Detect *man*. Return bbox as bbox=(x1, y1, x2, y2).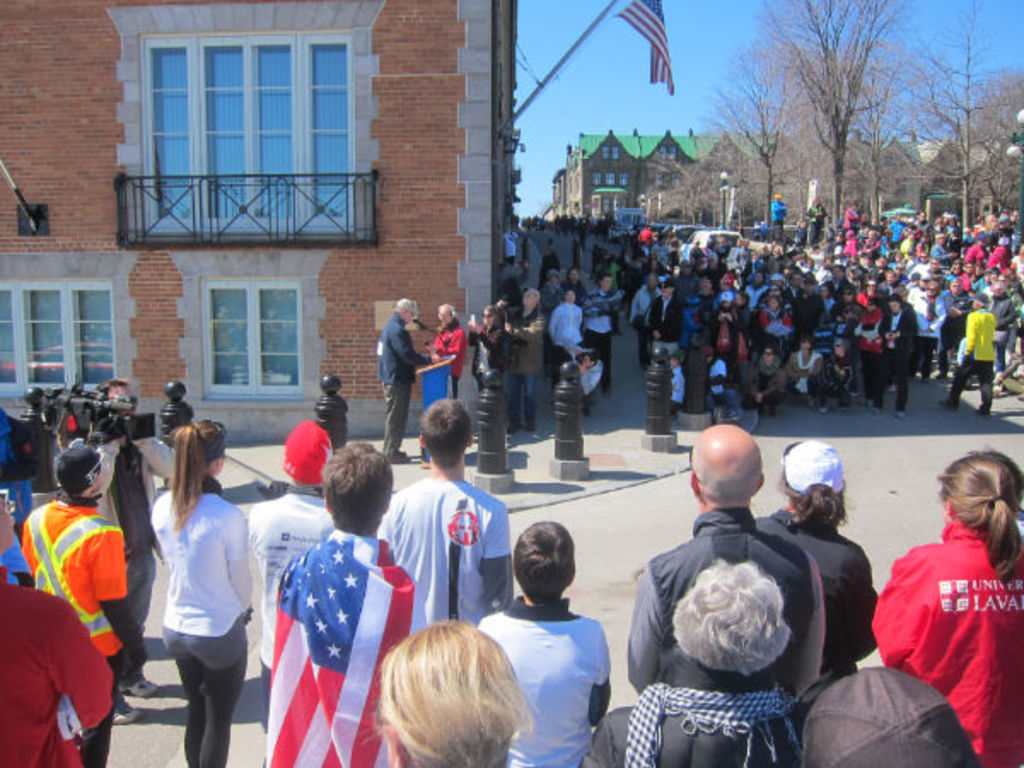
bbox=(246, 415, 331, 765).
